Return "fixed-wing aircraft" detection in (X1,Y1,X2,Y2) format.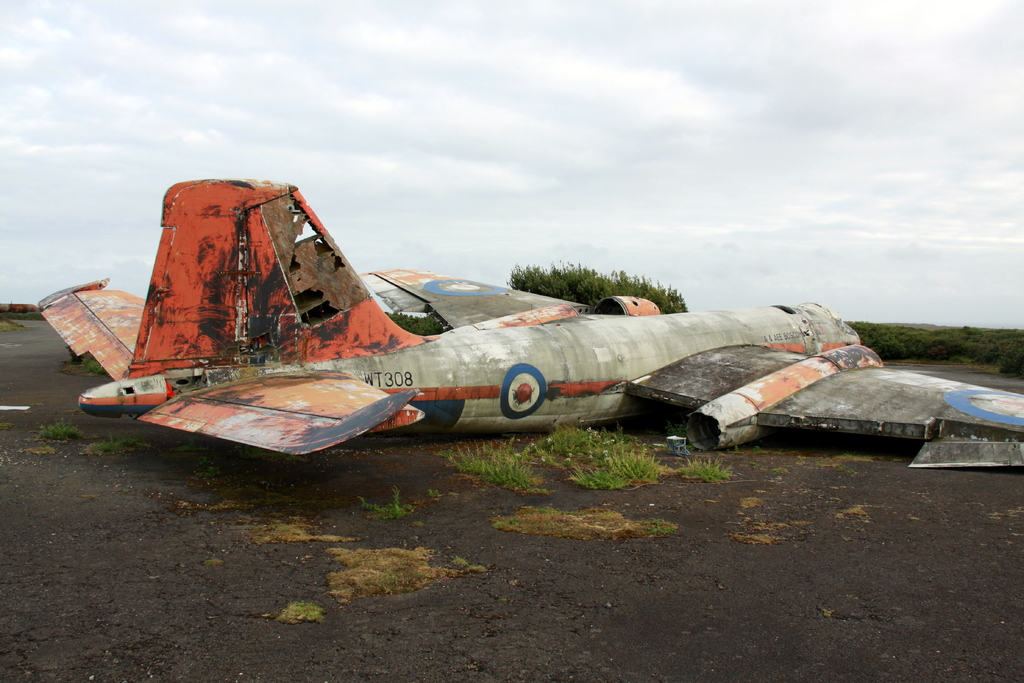
(34,173,1023,474).
